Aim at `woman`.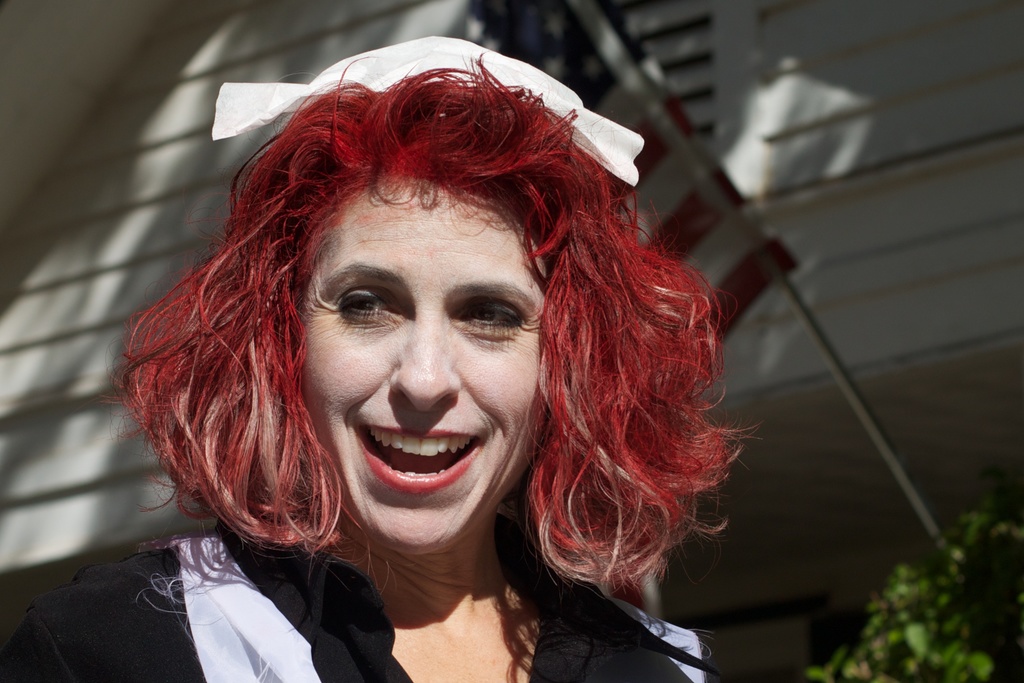
Aimed at (left=68, top=61, right=779, bottom=661).
